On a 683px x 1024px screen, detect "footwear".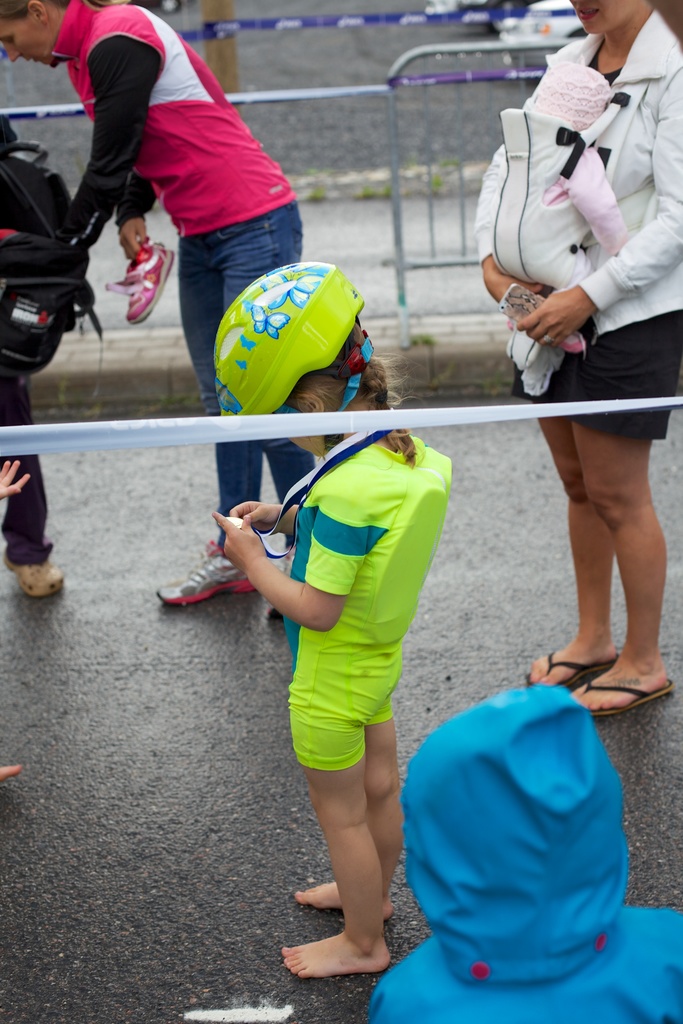
(x1=267, y1=590, x2=288, y2=627).
